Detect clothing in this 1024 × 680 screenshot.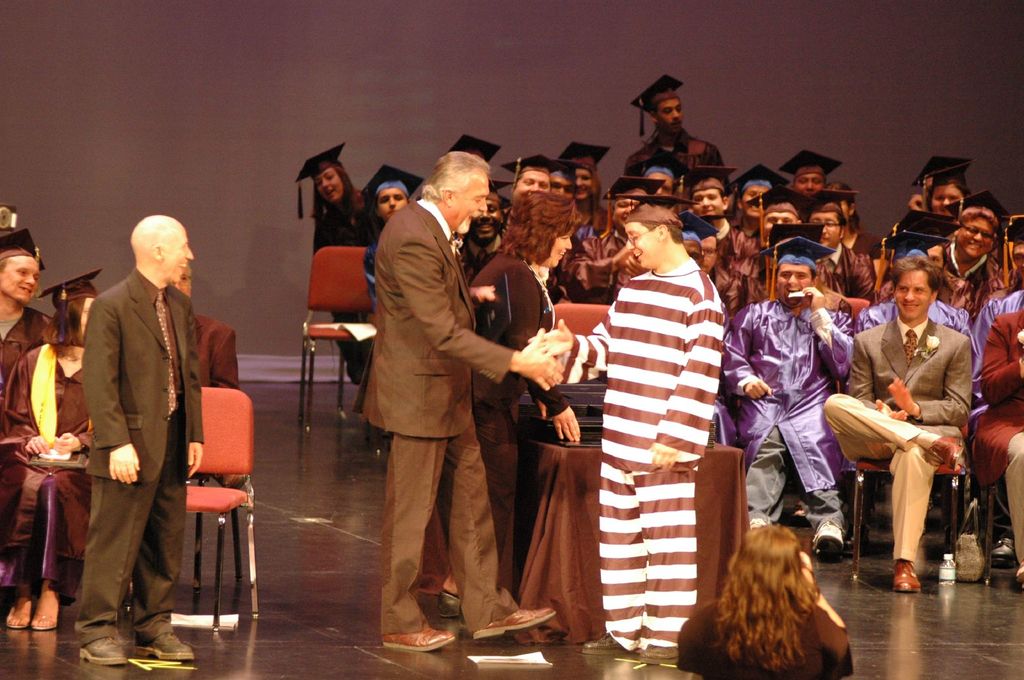
Detection: detection(723, 292, 856, 536).
